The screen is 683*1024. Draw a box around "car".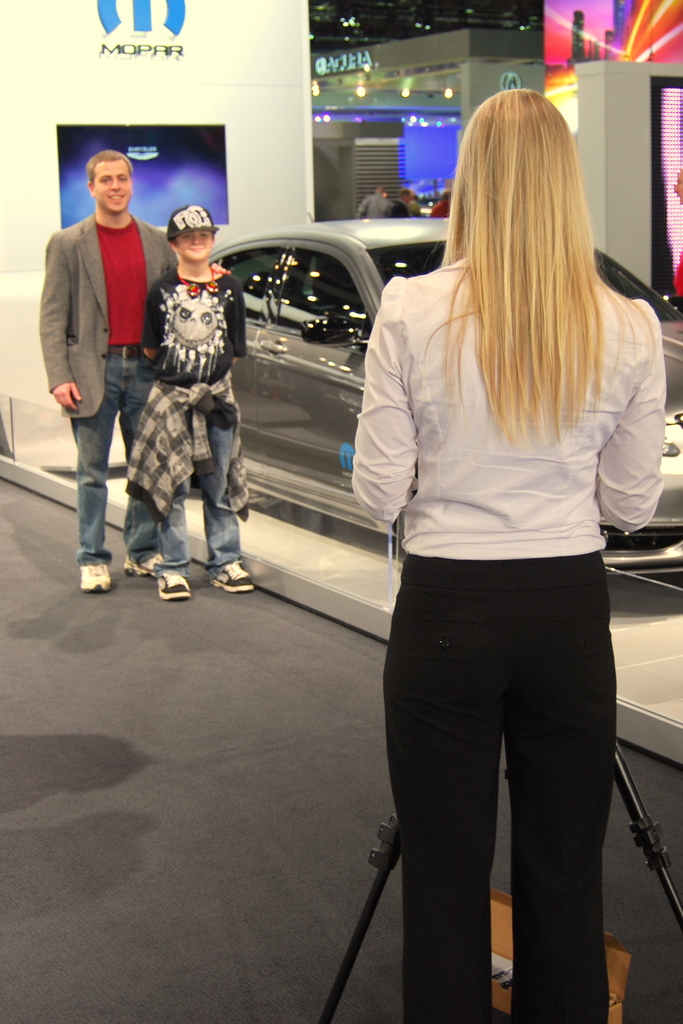
BBox(420, 204, 436, 217).
